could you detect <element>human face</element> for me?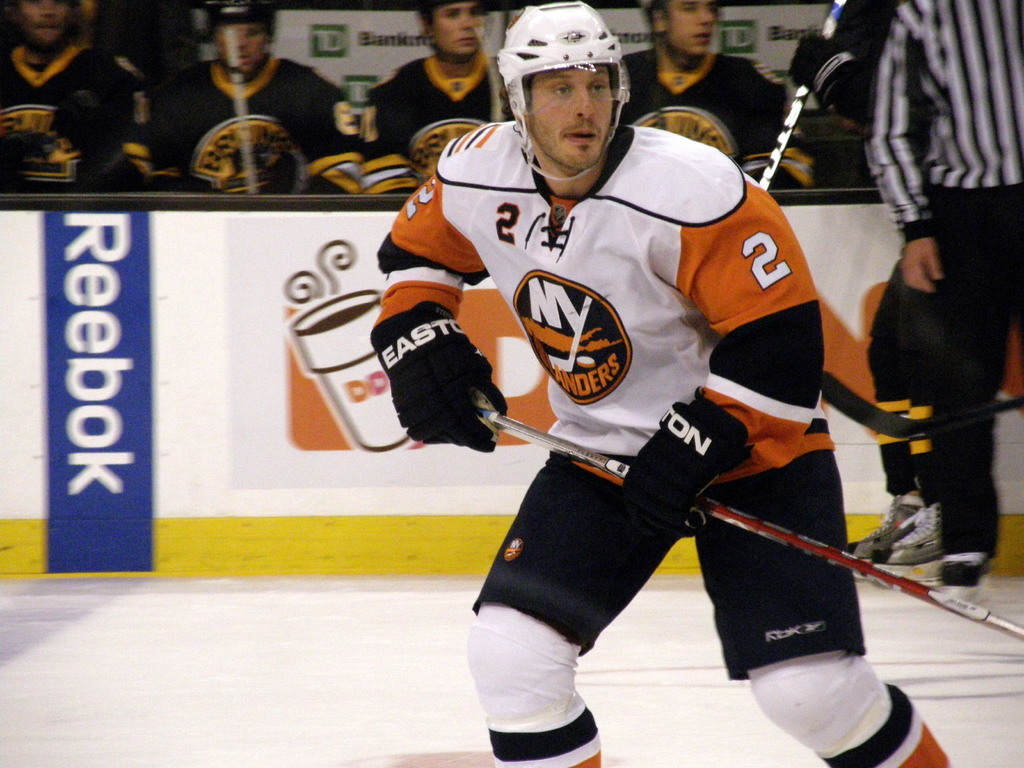
Detection result: bbox=[668, 0, 718, 56].
